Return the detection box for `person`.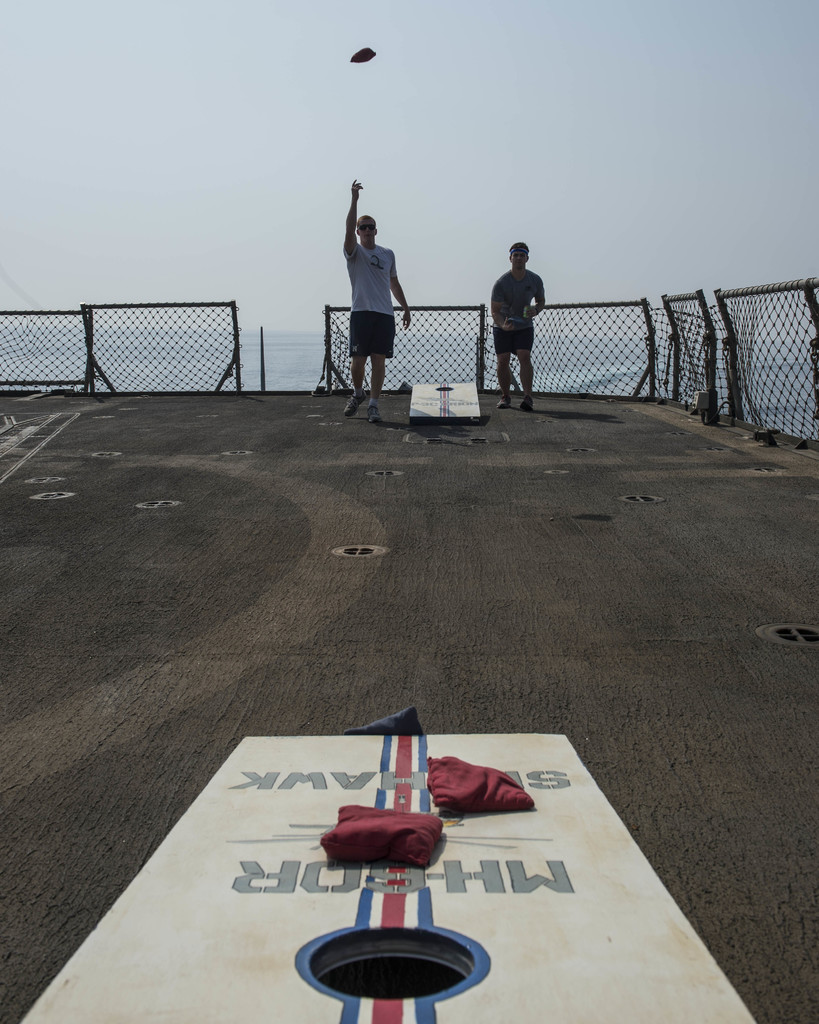
[340, 171, 412, 431].
